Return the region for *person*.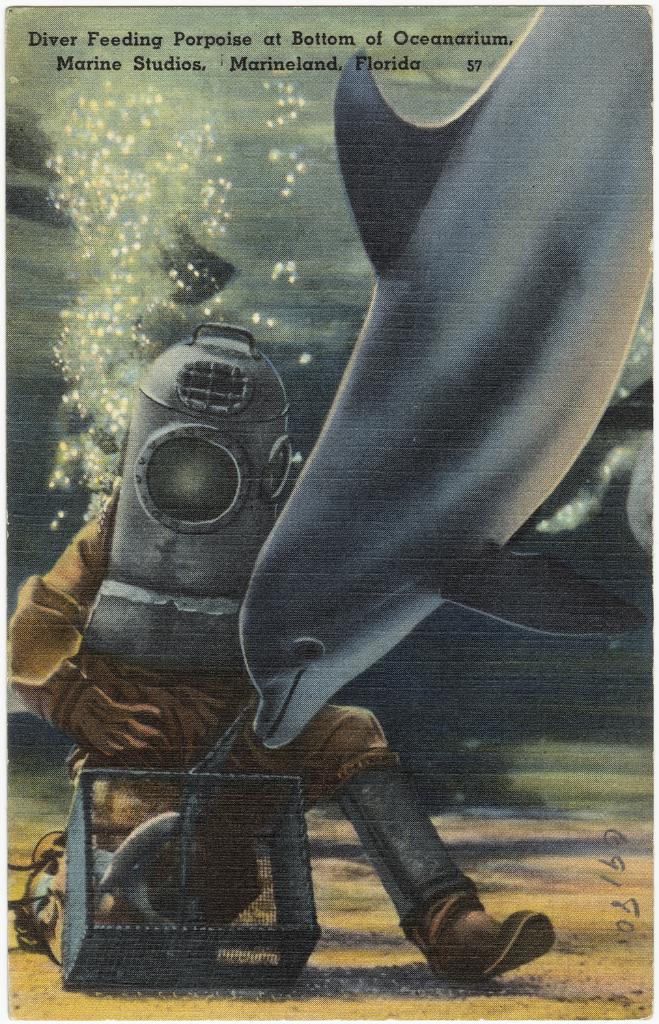
detection(0, 488, 559, 986).
